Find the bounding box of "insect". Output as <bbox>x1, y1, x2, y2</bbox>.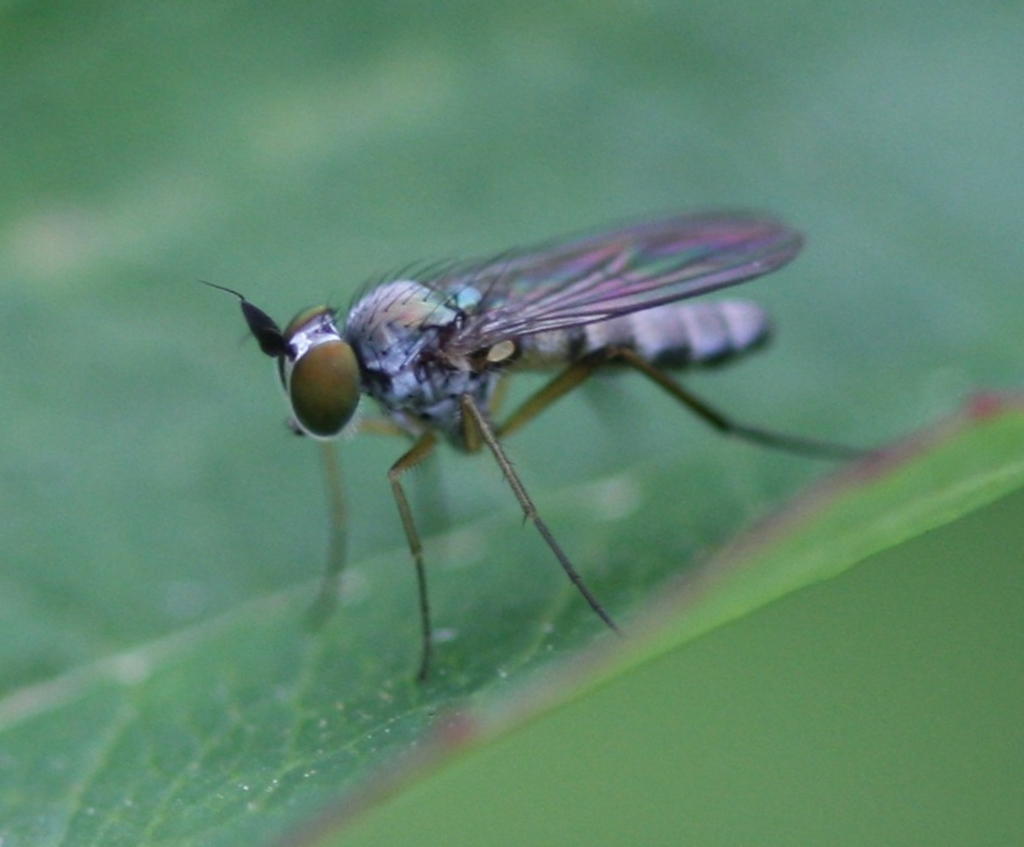
<bbox>199, 201, 885, 684</bbox>.
